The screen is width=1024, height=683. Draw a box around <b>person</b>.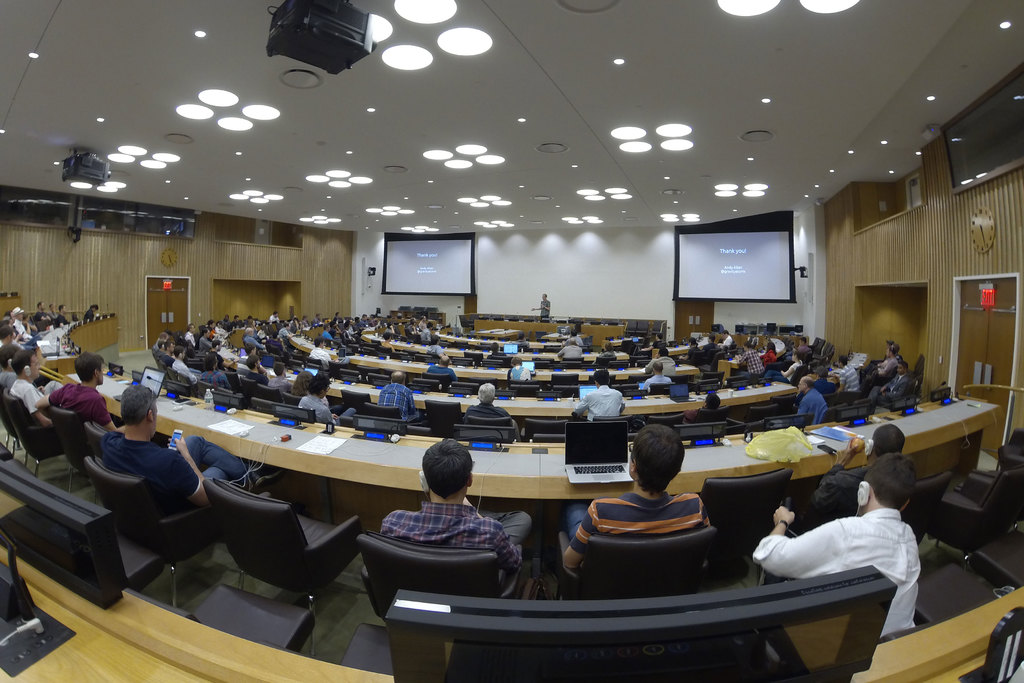
box(301, 373, 342, 428).
